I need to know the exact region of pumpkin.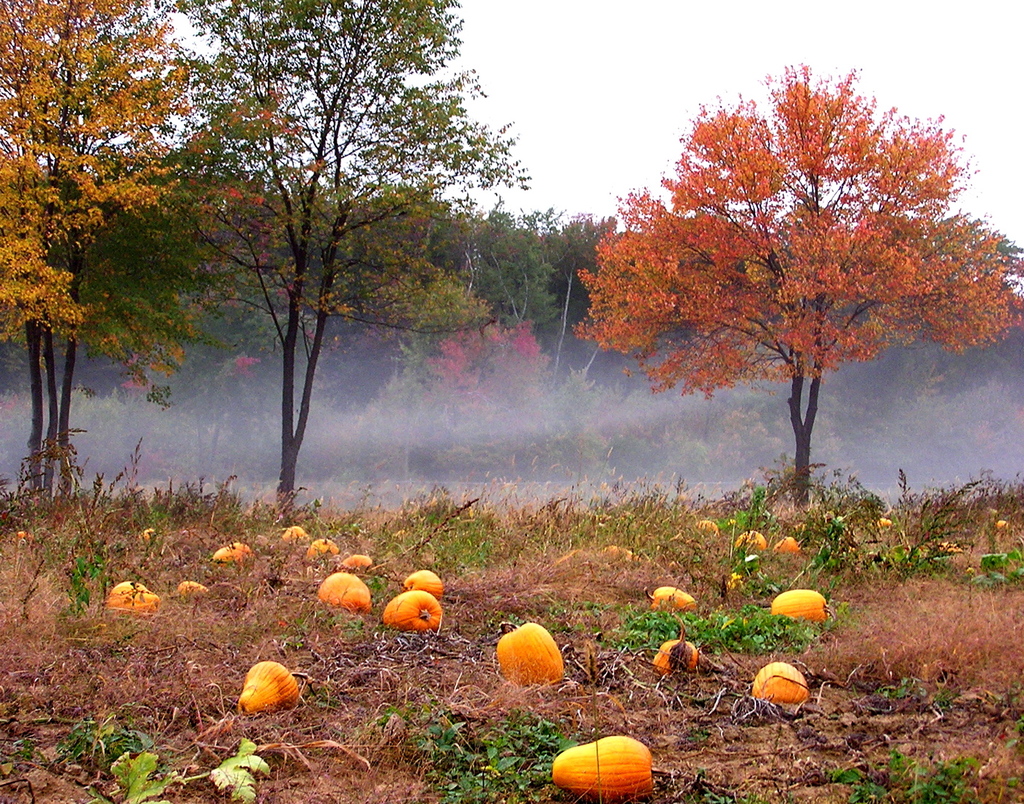
Region: crop(875, 520, 894, 531).
